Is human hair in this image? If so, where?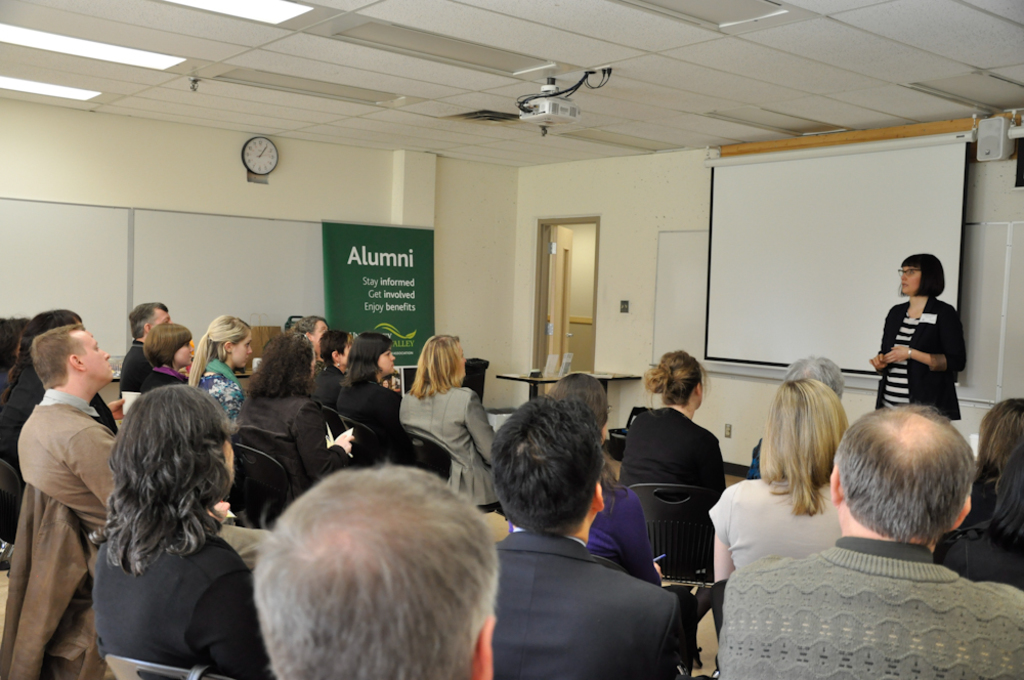
Yes, at <bbox>406, 335, 464, 400</bbox>.
